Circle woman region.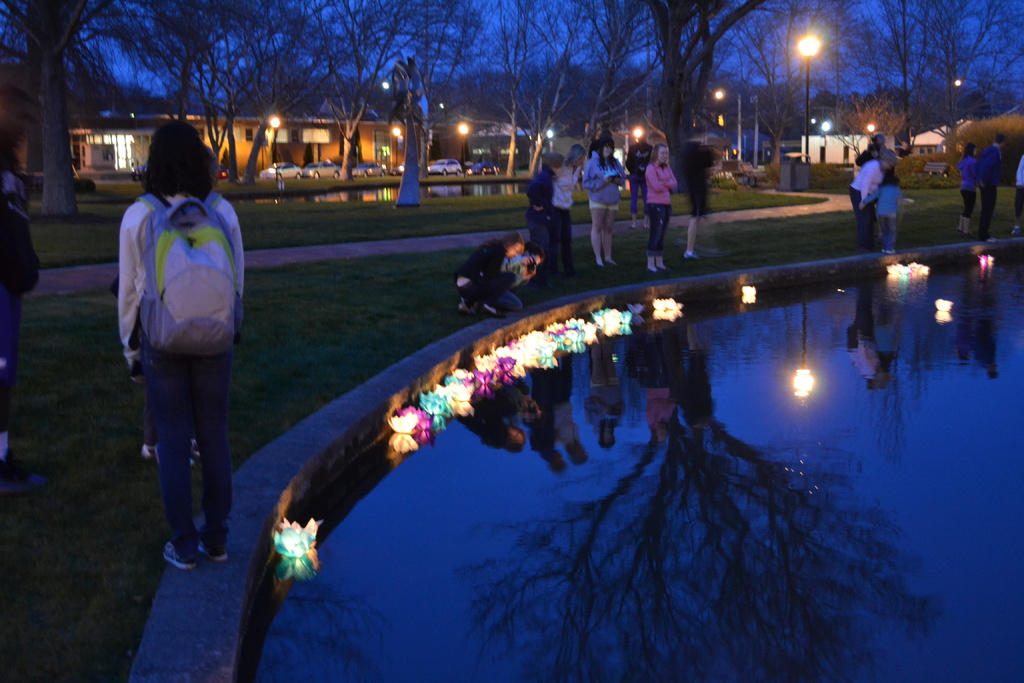
Region: left=449, top=233, right=527, bottom=324.
